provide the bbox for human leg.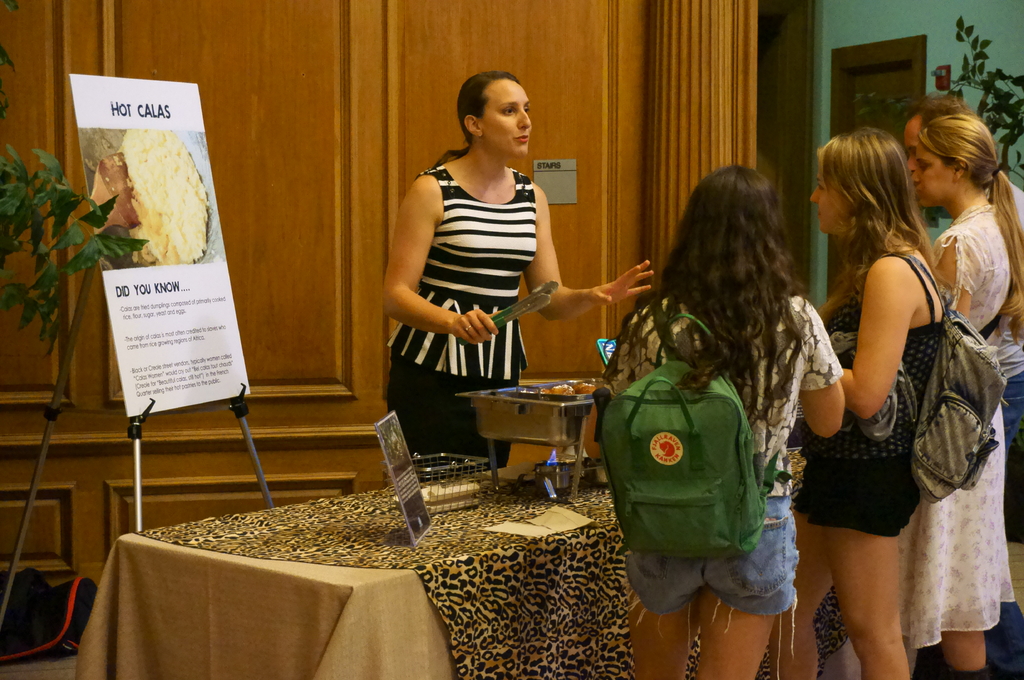
x1=626, y1=594, x2=698, y2=679.
